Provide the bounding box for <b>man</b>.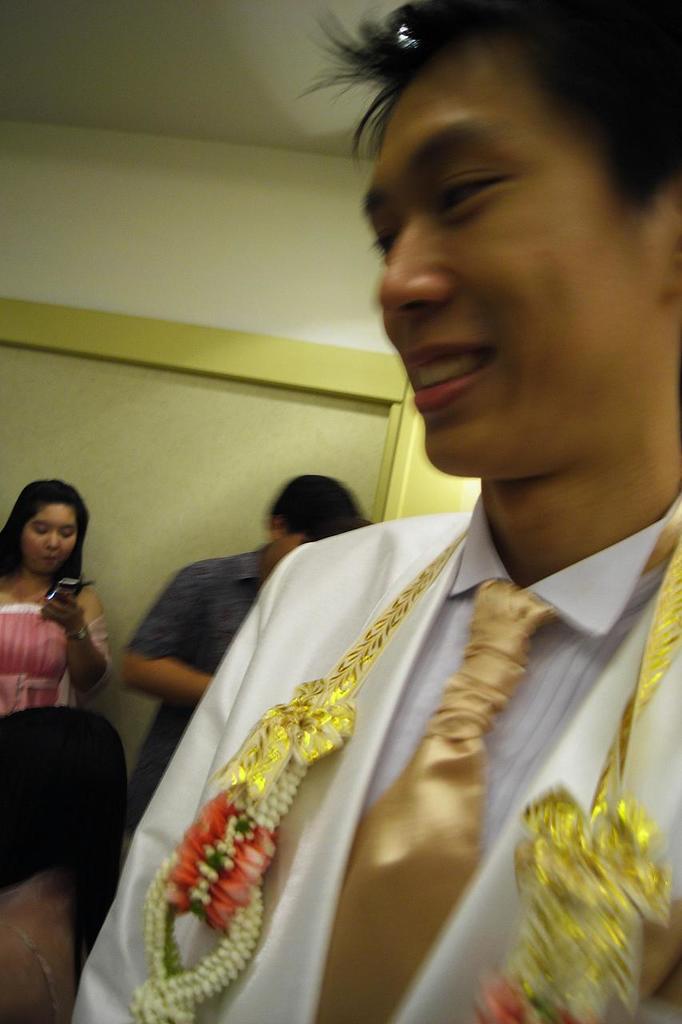
<region>118, 471, 369, 844</region>.
